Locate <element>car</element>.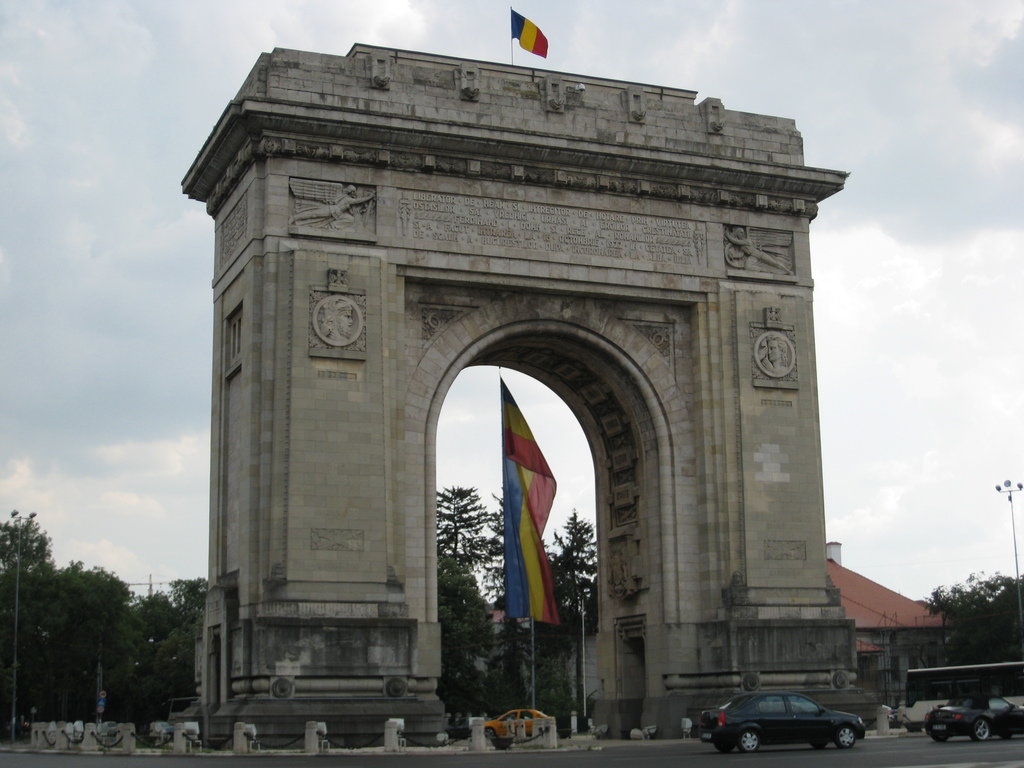
Bounding box: <region>698, 694, 872, 750</region>.
